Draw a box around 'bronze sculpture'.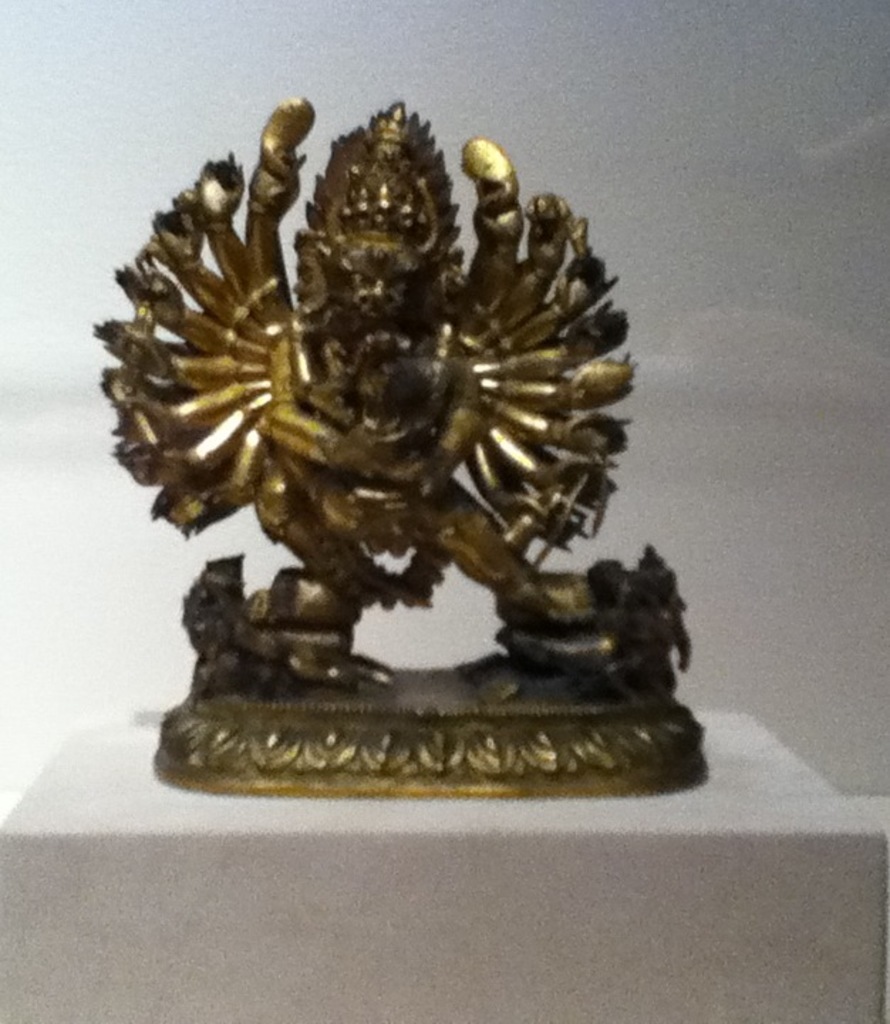
92:97:712:804.
